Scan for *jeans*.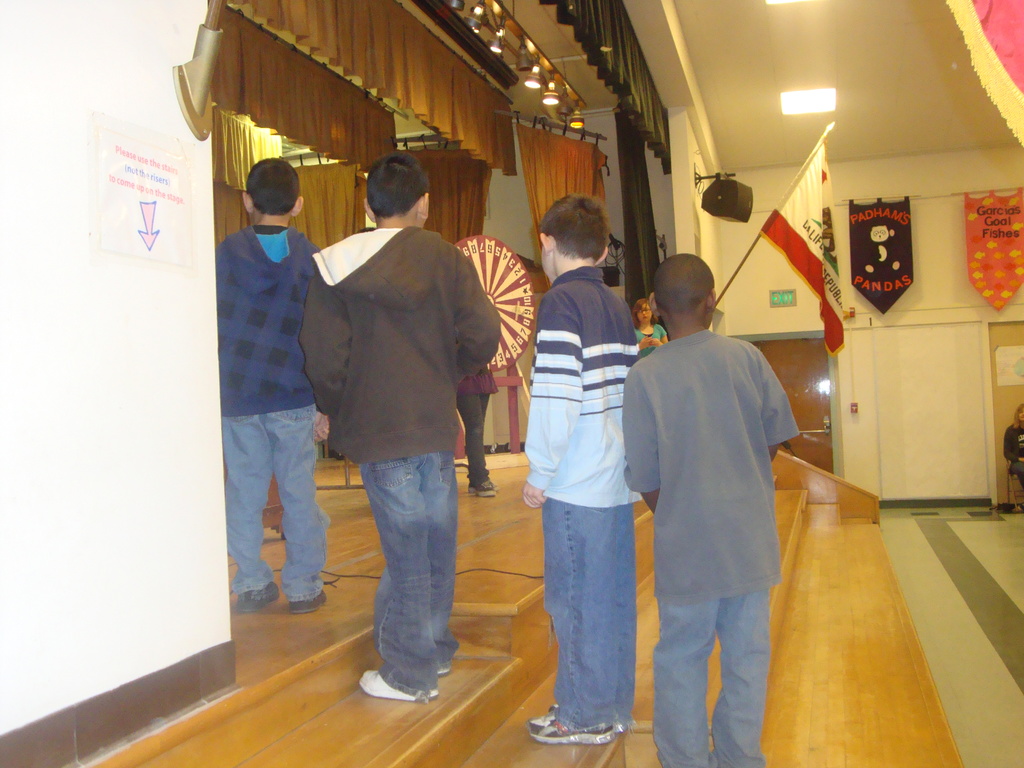
Scan result: bbox=[540, 495, 637, 733].
